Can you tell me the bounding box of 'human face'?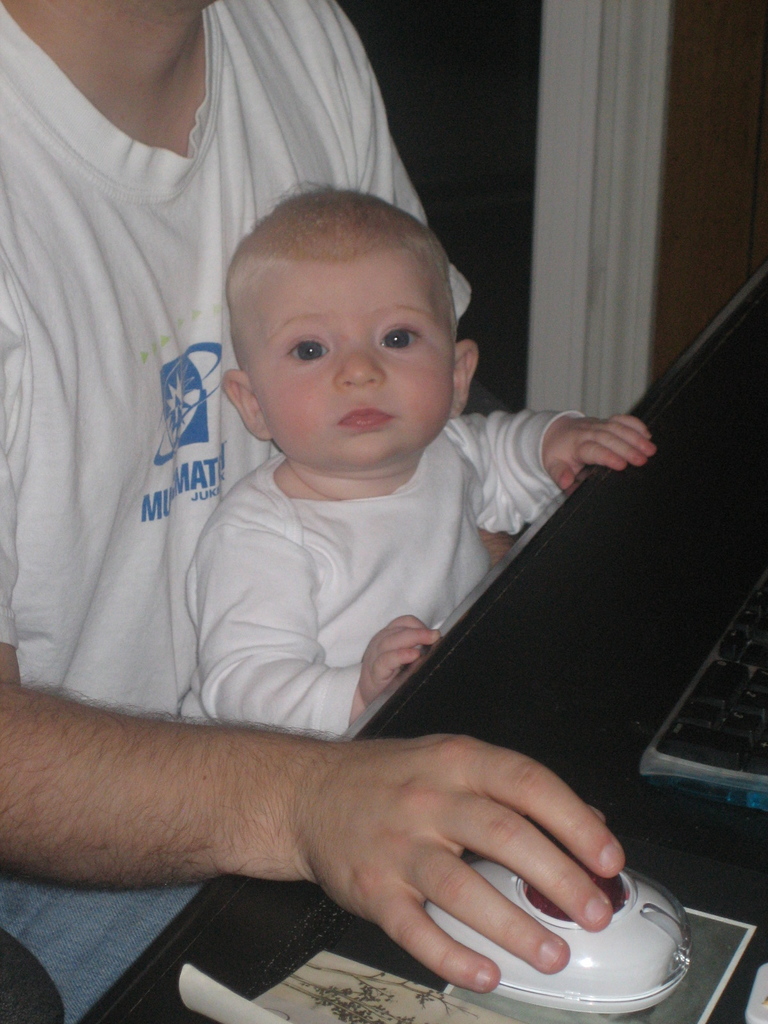
{"left": 247, "top": 249, "right": 453, "bottom": 466}.
